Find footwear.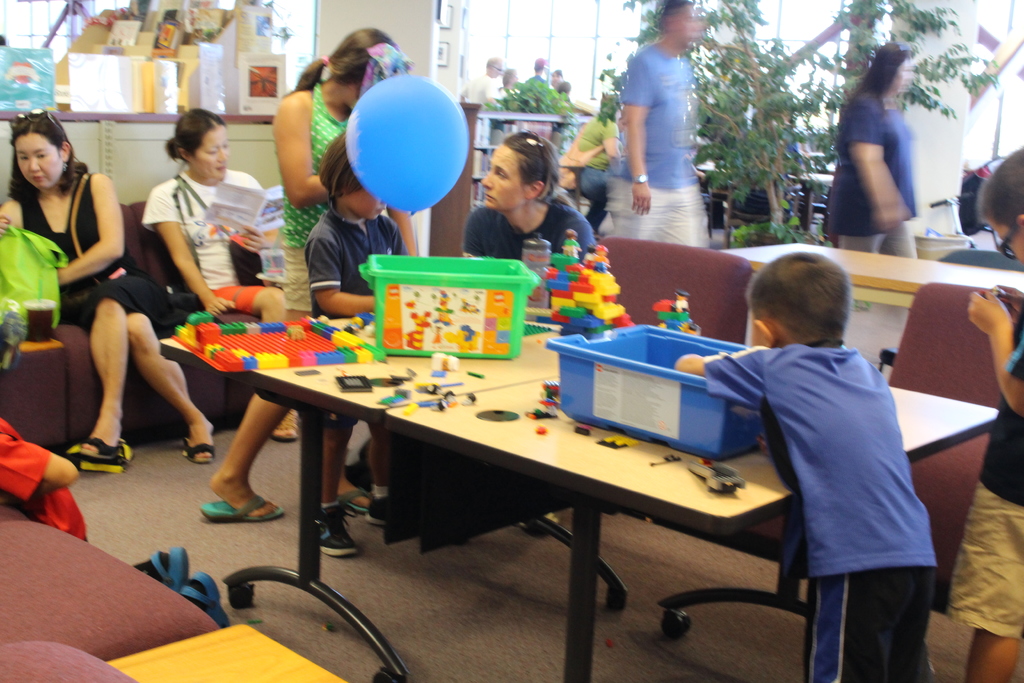
locate(317, 507, 359, 557).
